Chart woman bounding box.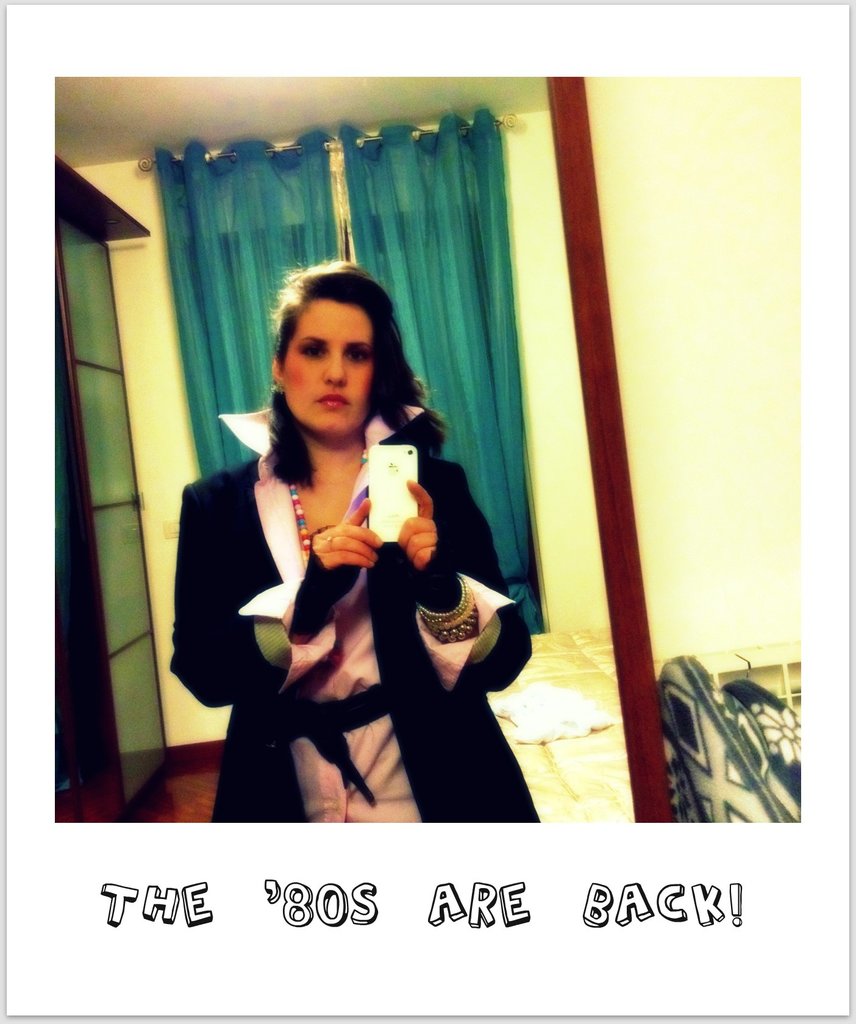
Charted: bbox=(180, 259, 490, 824).
